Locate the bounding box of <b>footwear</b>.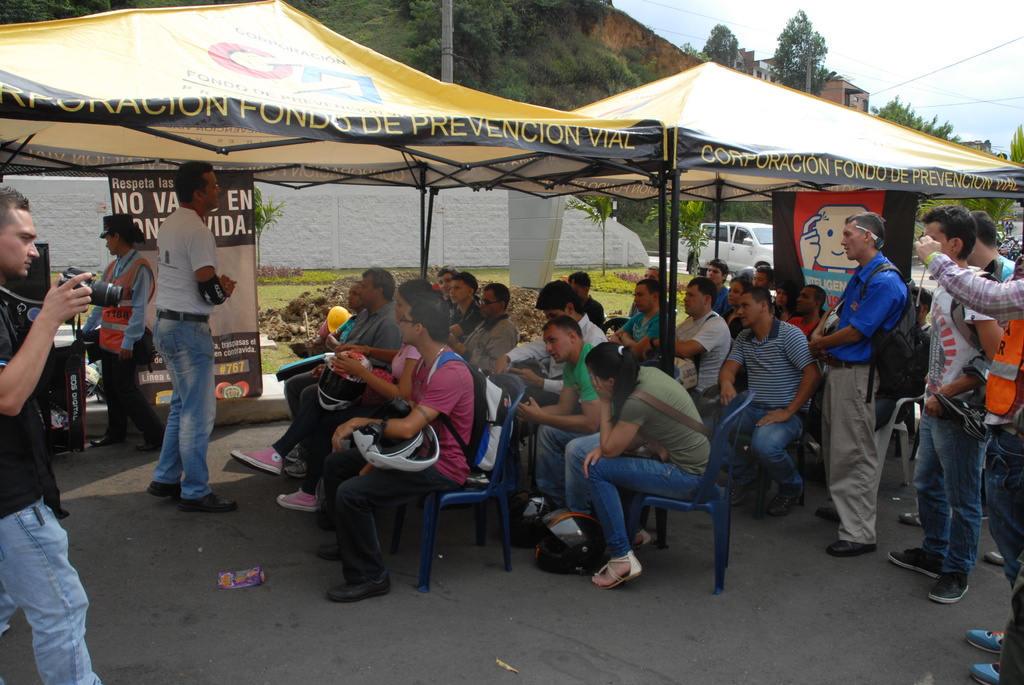
Bounding box: region(324, 569, 390, 604).
